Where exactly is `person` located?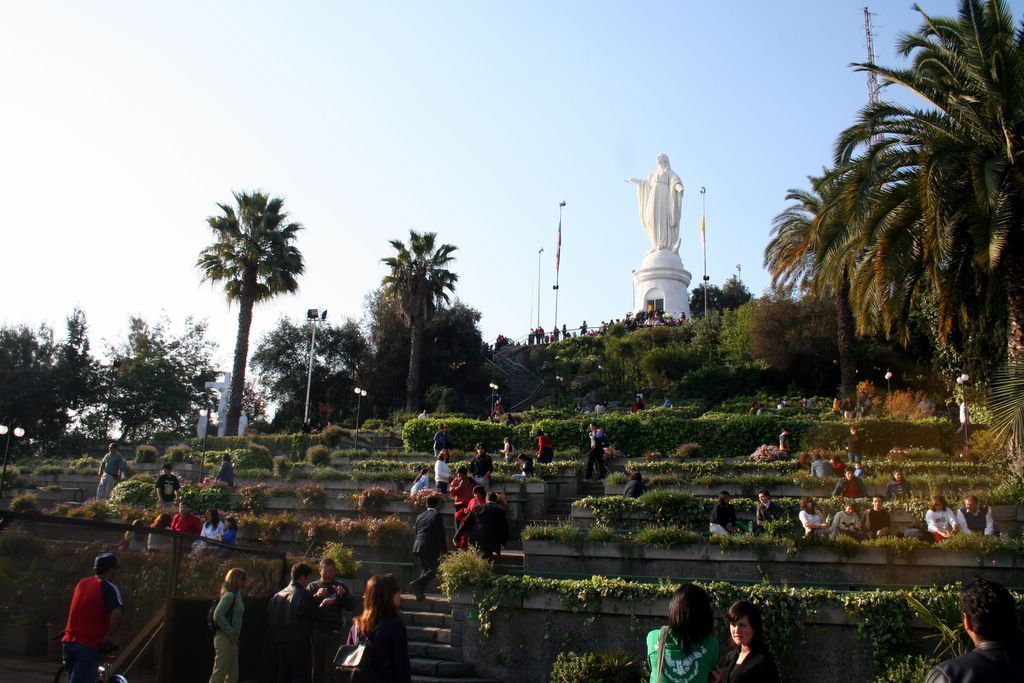
Its bounding box is [173,501,202,554].
